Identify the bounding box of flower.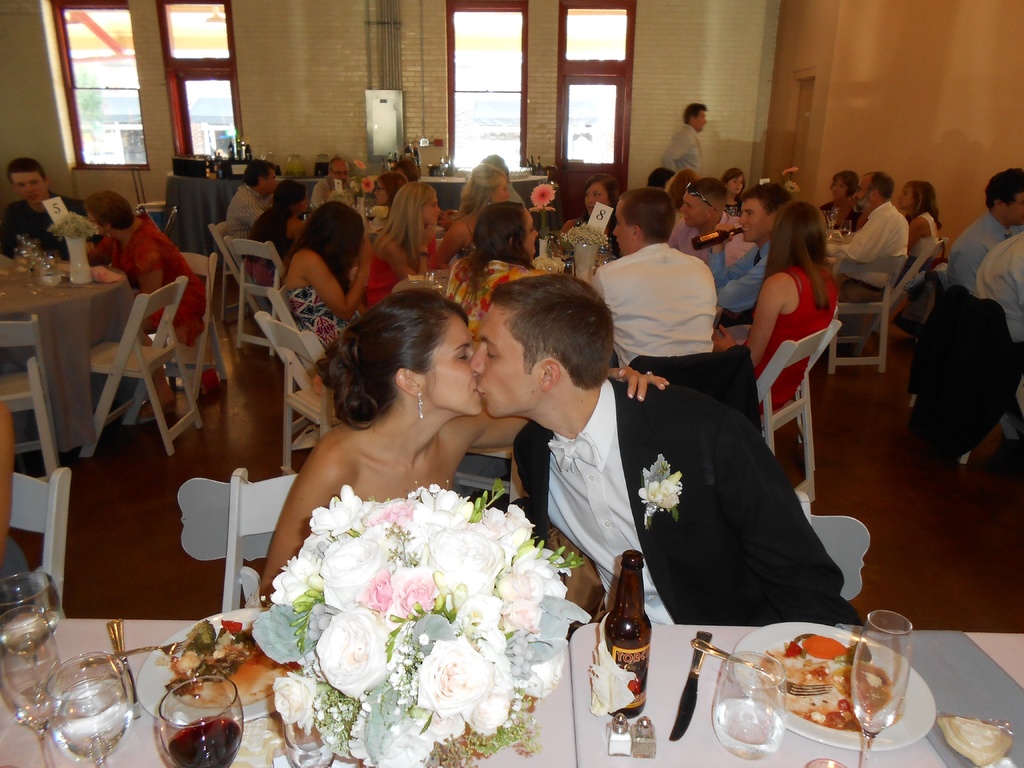
bbox=[773, 166, 800, 176].
